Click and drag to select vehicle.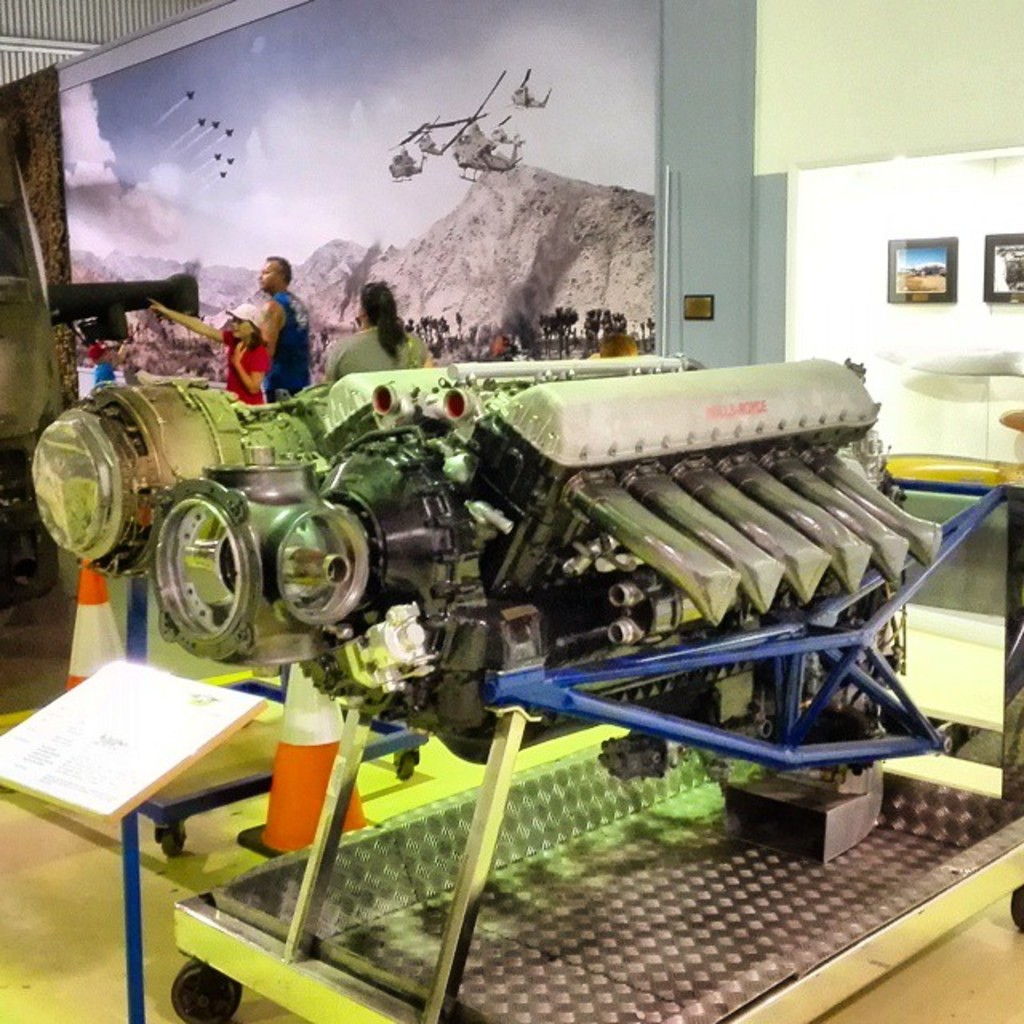
Selection: x1=418, y1=74, x2=530, y2=182.
